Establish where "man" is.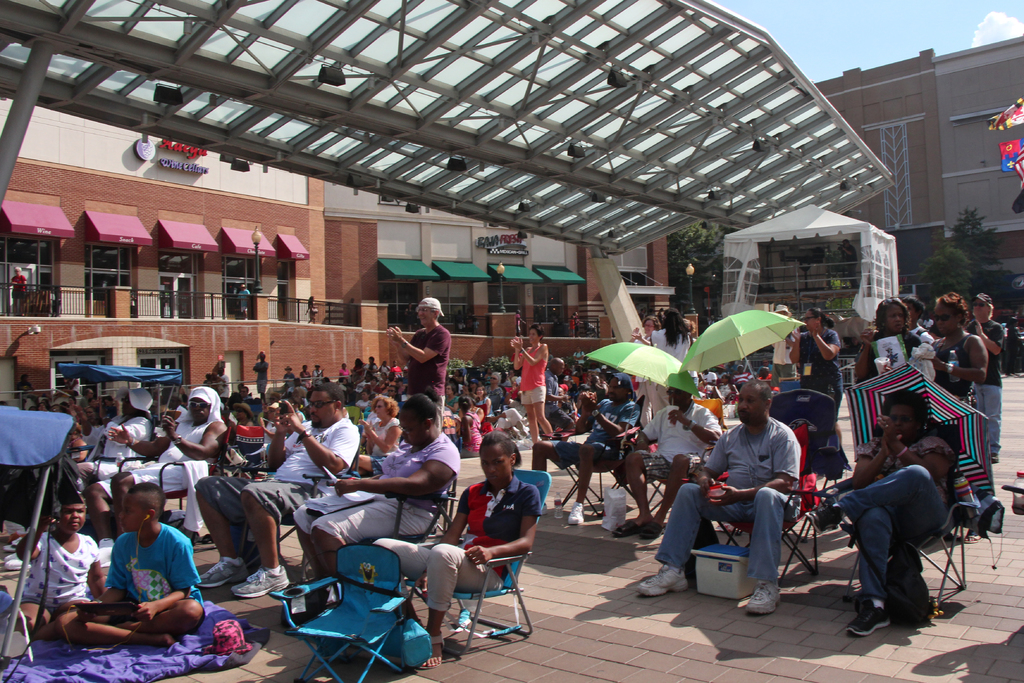
Established at bbox(400, 369, 408, 381).
